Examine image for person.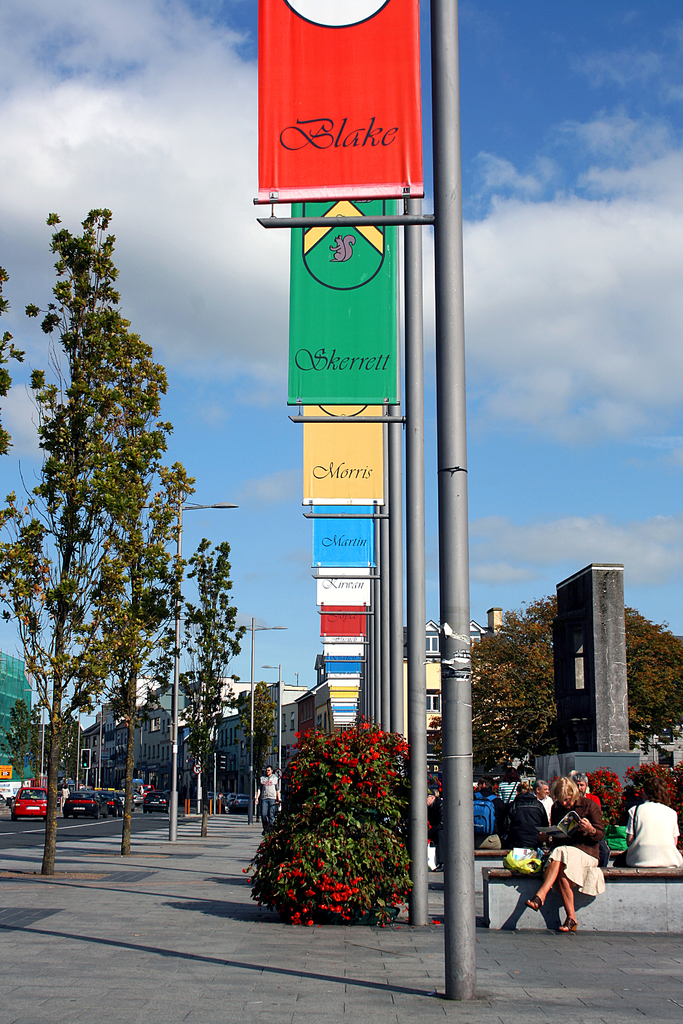
Examination result: locate(525, 791, 609, 948).
